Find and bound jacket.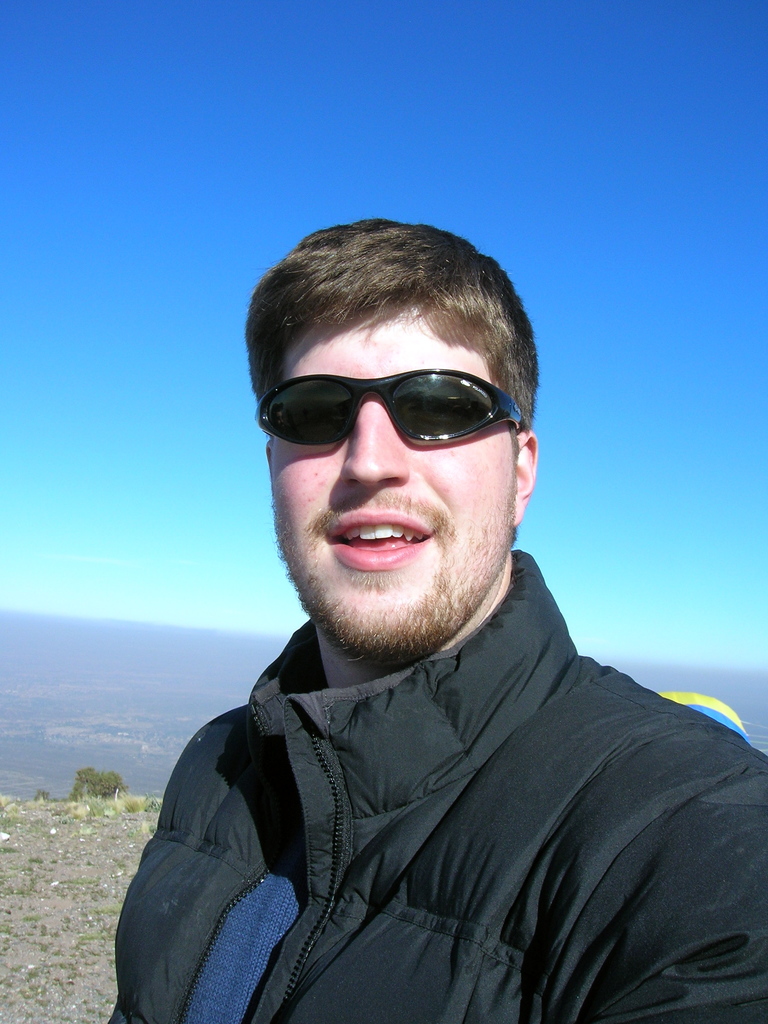
Bound: x1=110 y1=552 x2=767 y2=1023.
